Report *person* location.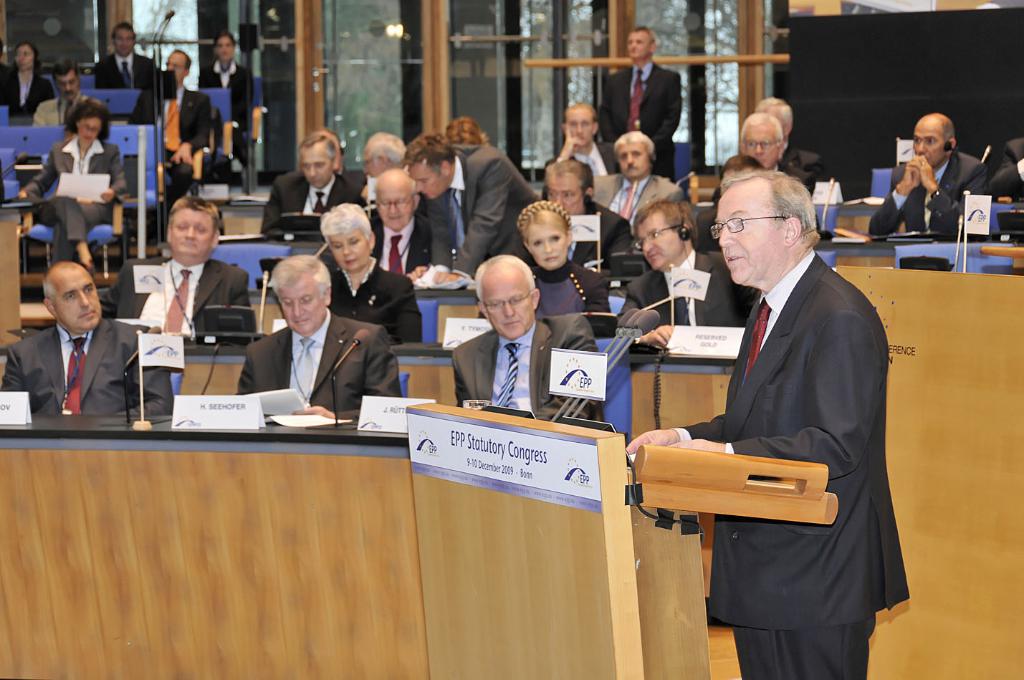
Report: region(196, 32, 261, 178).
